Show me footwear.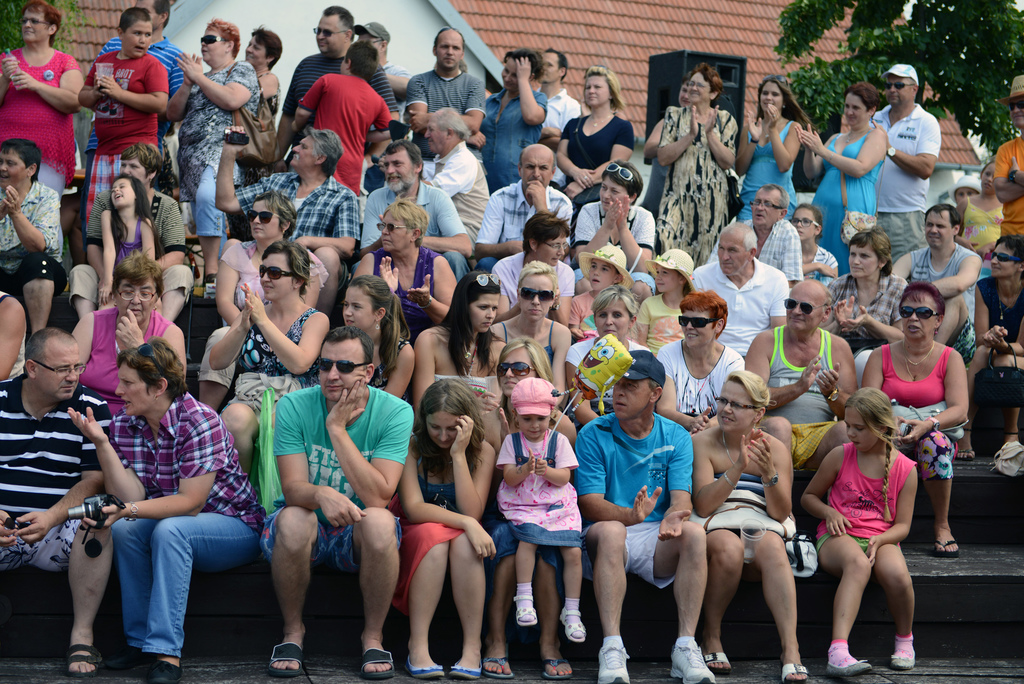
footwear is here: locate(146, 660, 184, 683).
